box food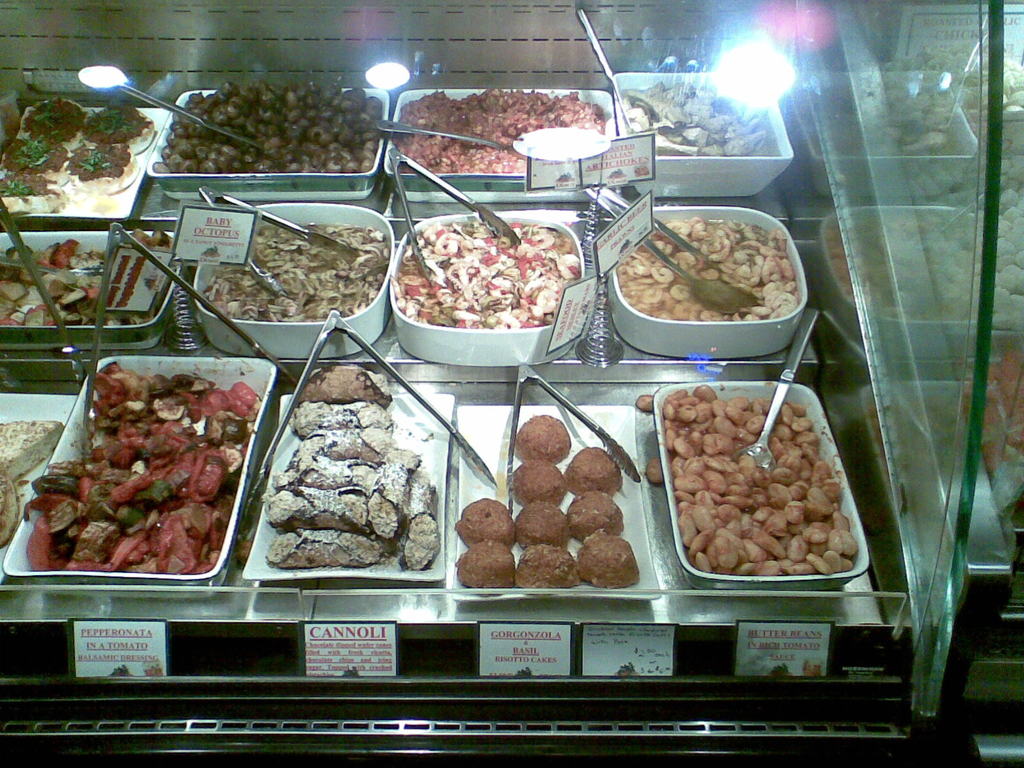
l=24, t=358, r=263, b=574
